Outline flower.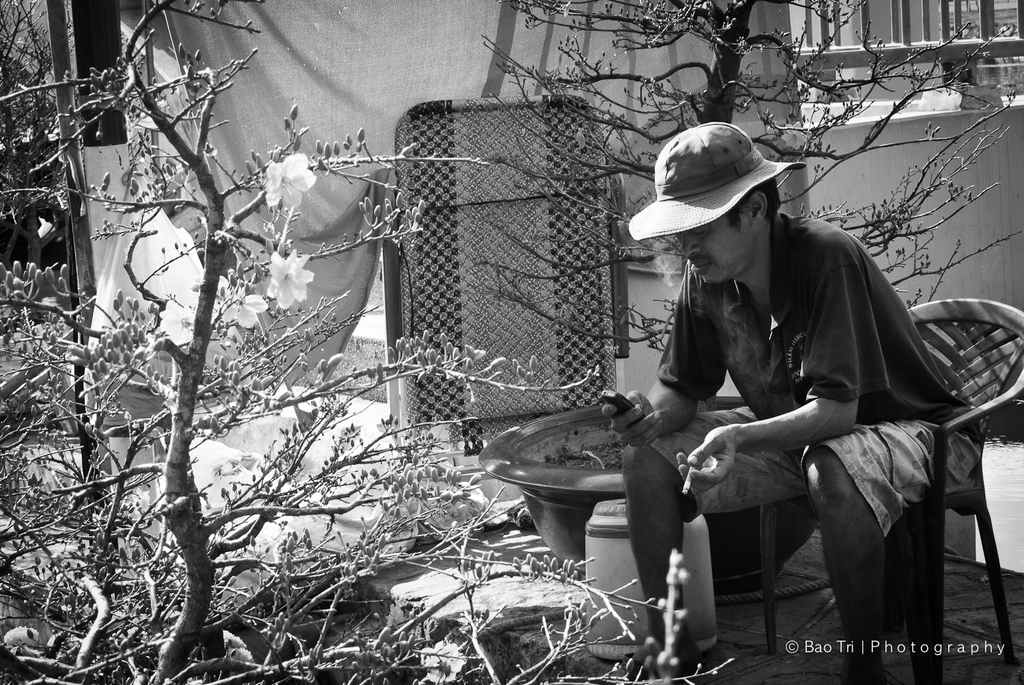
Outline: bbox(0, 626, 41, 650).
